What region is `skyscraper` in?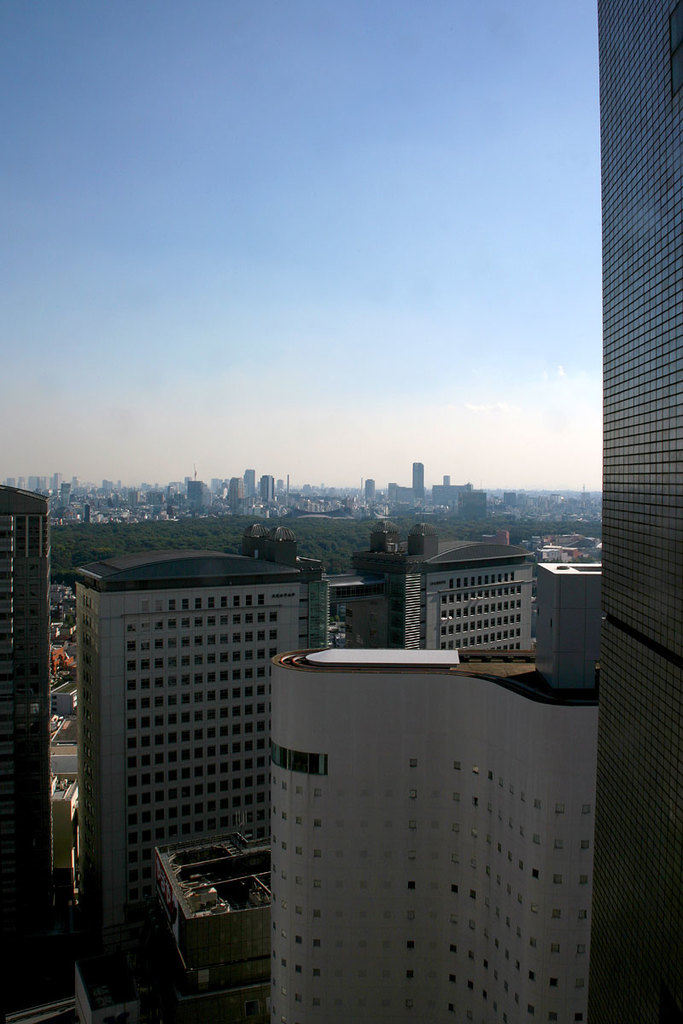
{"left": 589, "top": 0, "right": 682, "bottom": 1020}.
